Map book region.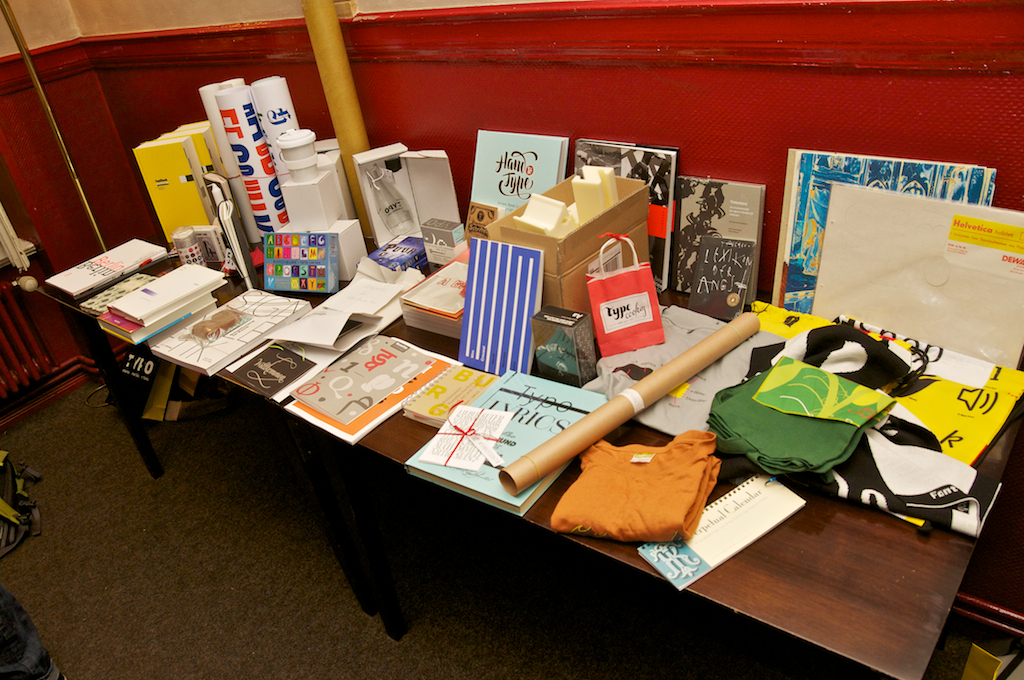
Mapped to {"left": 83, "top": 270, "right": 159, "bottom": 316}.
